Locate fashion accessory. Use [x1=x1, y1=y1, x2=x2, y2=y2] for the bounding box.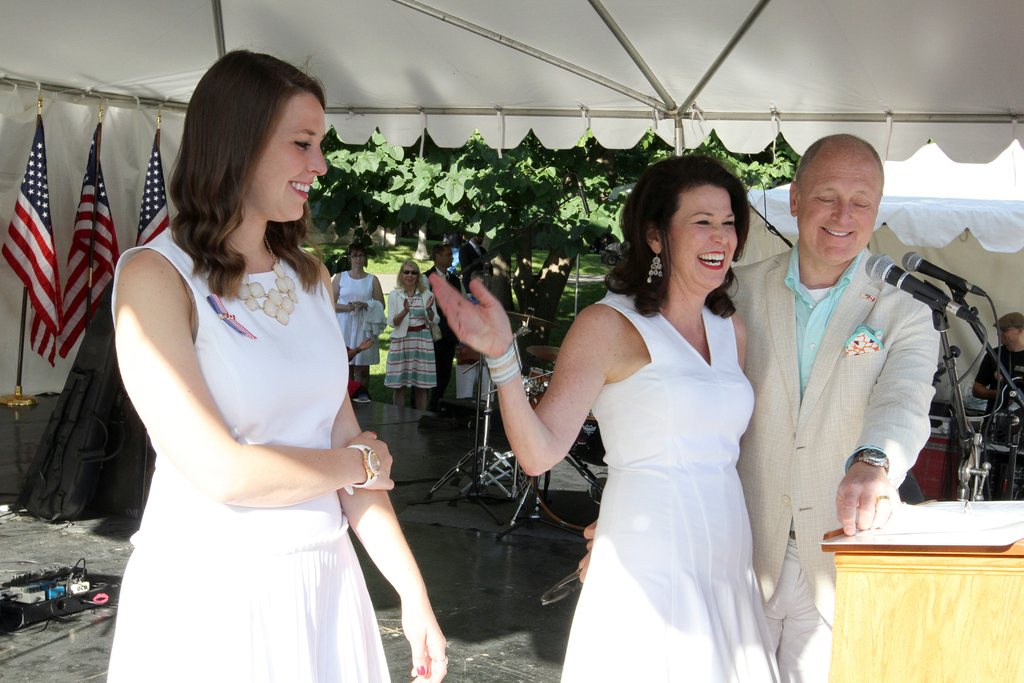
[x1=344, y1=443, x2=383, y2=499].
